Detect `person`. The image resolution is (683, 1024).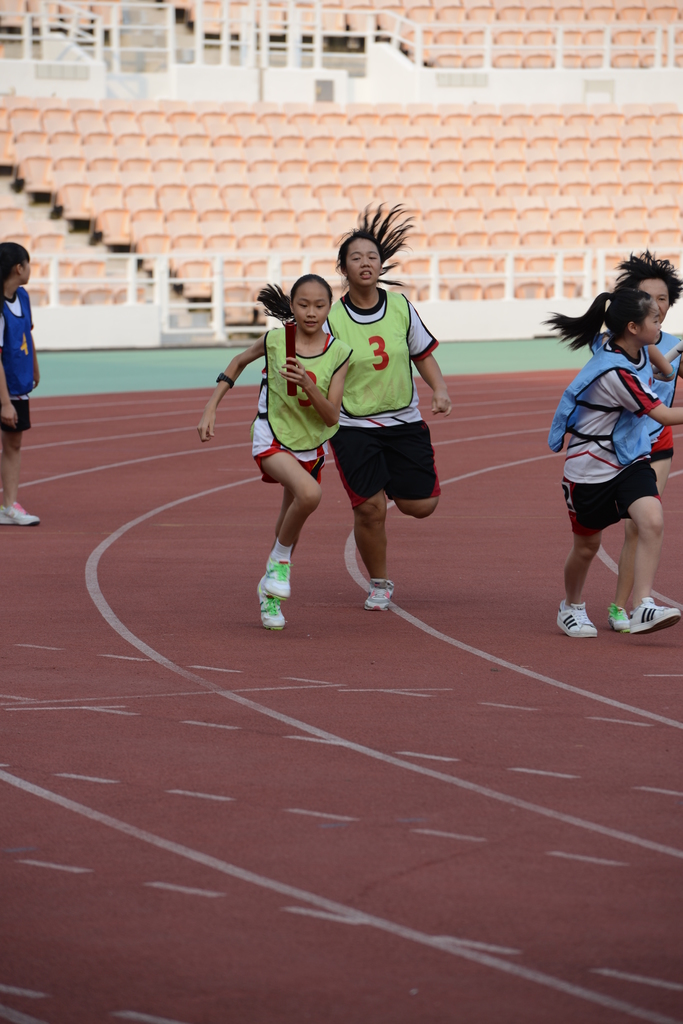
detection(329, 207, 459, 608).
